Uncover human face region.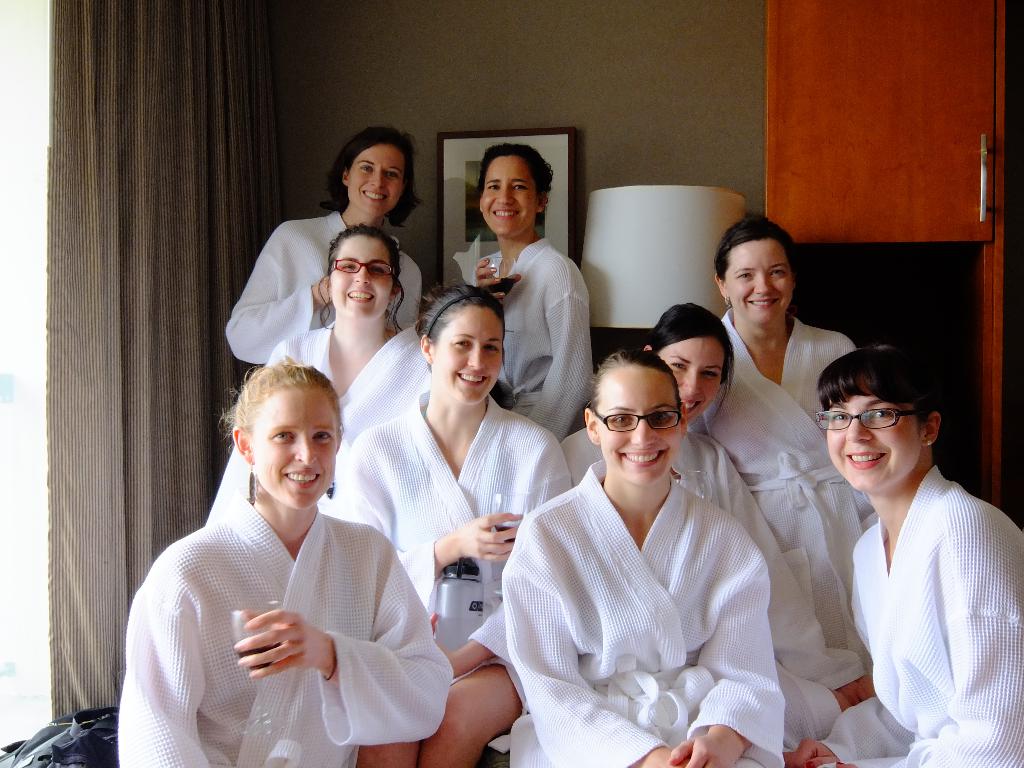
Uncovered: crop(660, 337, 728, 426).
